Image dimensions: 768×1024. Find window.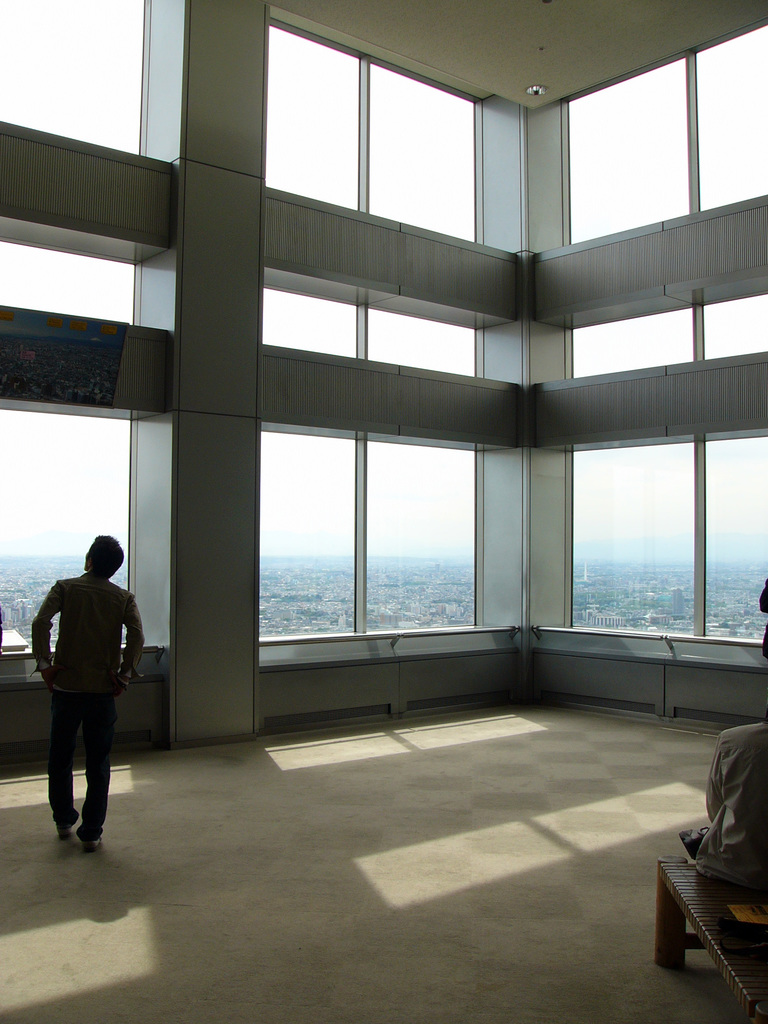
<box>568,298,691,376</box>.
